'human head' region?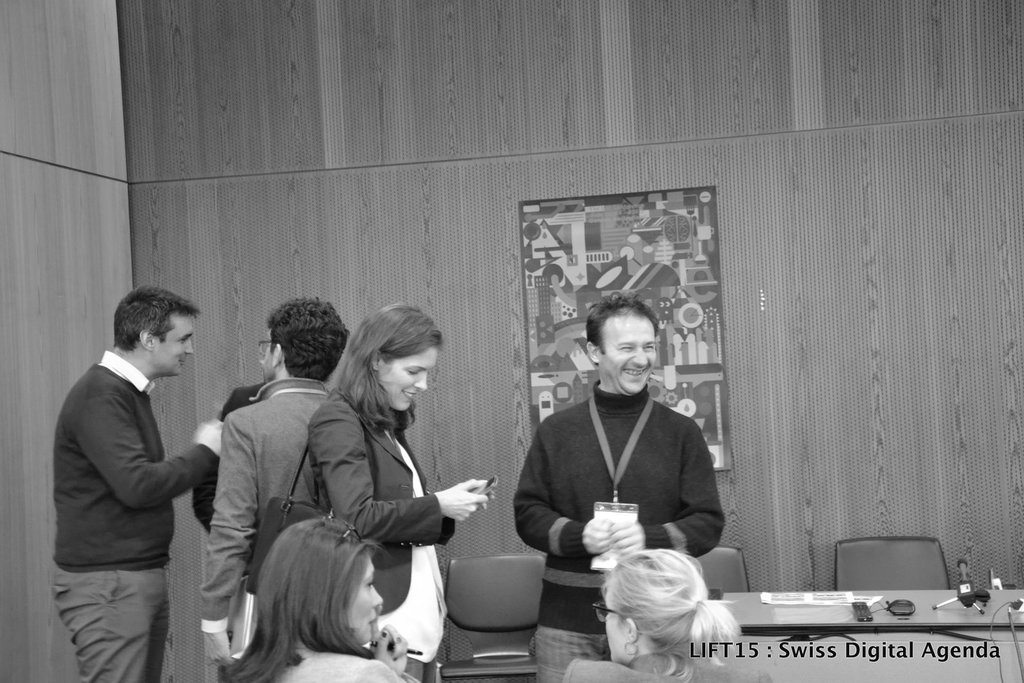
<bbox>591, 549, 737, 664</bbox>
